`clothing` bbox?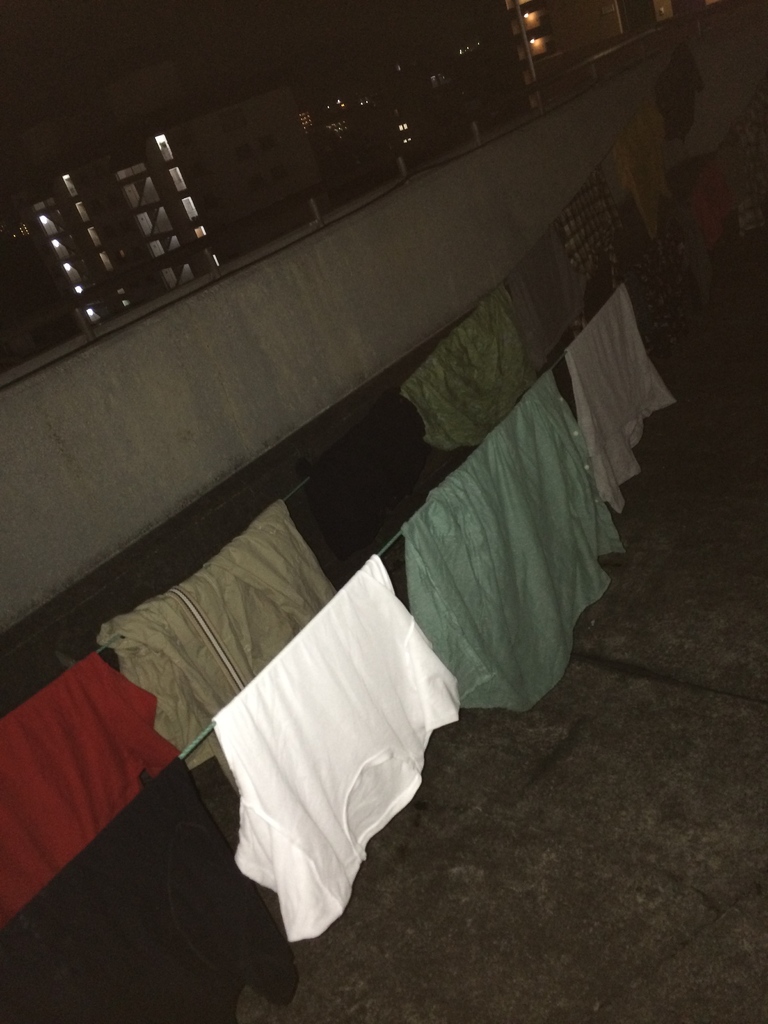
x1=653 y1=44 x2=712 y2=135
